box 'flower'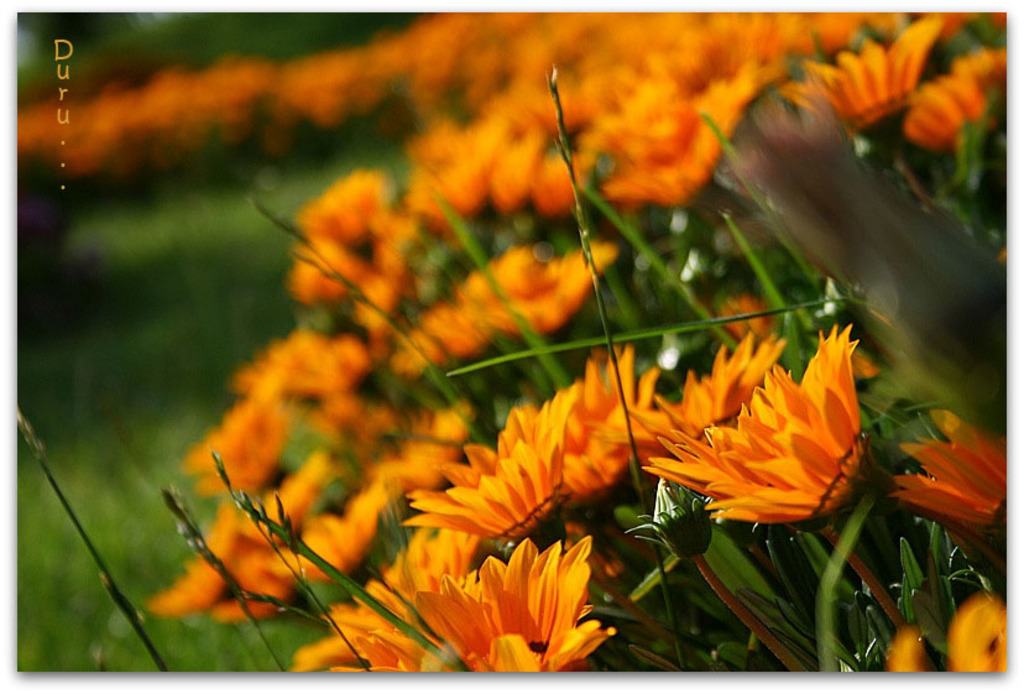
crop(659, 322, 888, 550)
